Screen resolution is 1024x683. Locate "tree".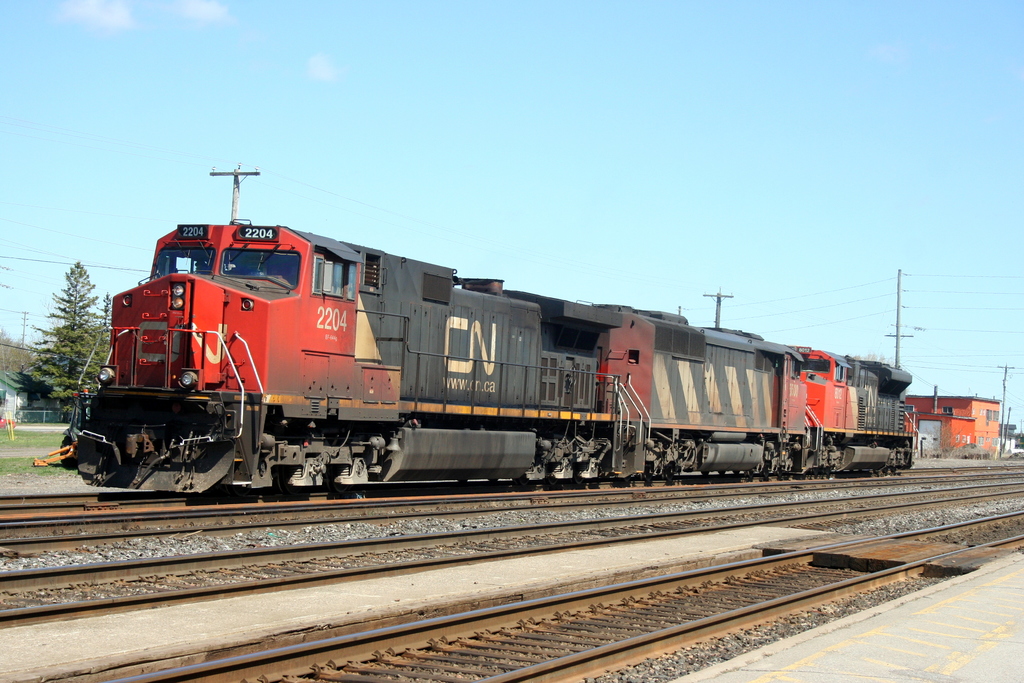
(left=18, top=236, right=98, bottom=424).
